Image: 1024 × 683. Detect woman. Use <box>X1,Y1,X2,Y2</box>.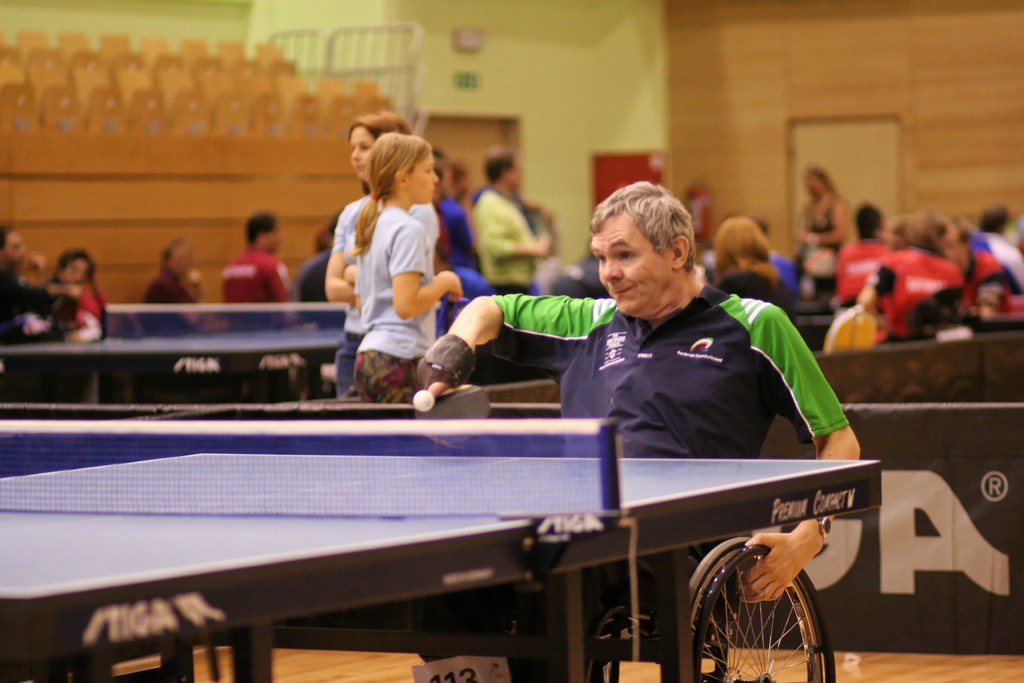
<box>797,167,852,313</box>.
